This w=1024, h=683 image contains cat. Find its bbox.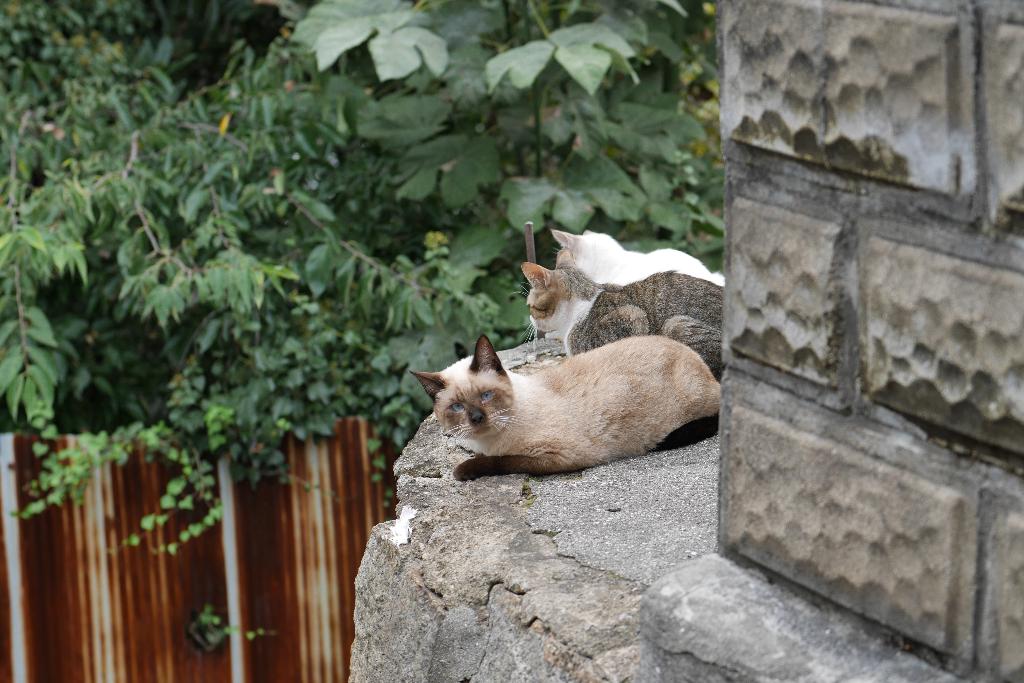
[410, 336, 722, 479].
